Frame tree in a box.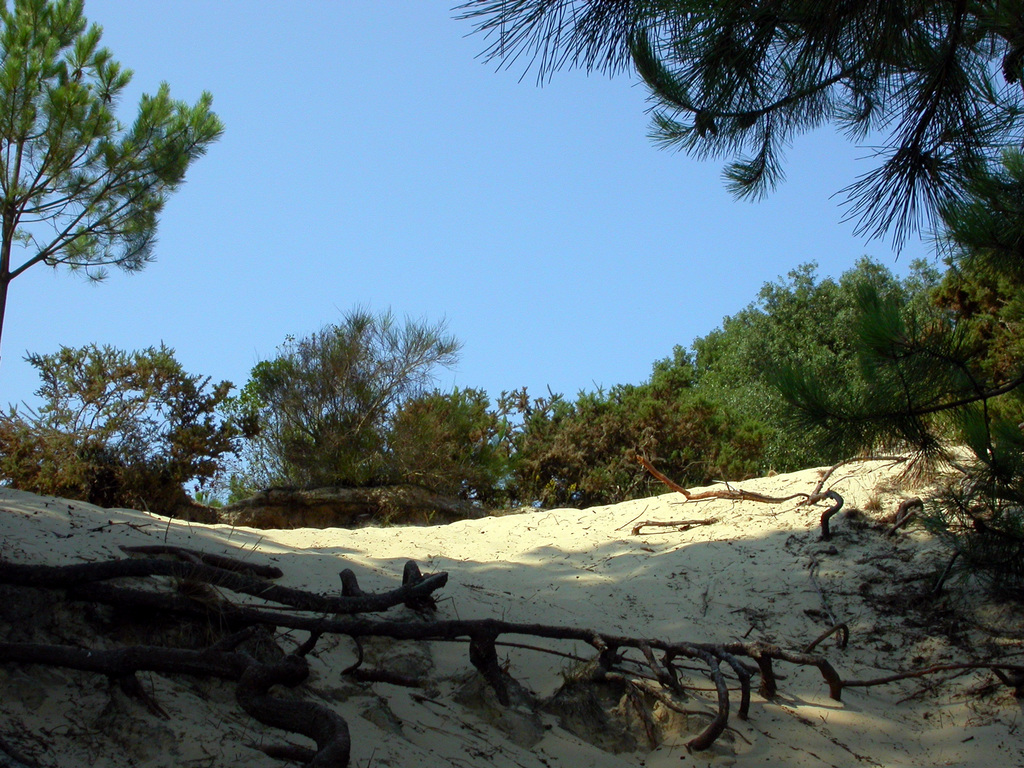
234 300 528 512.
